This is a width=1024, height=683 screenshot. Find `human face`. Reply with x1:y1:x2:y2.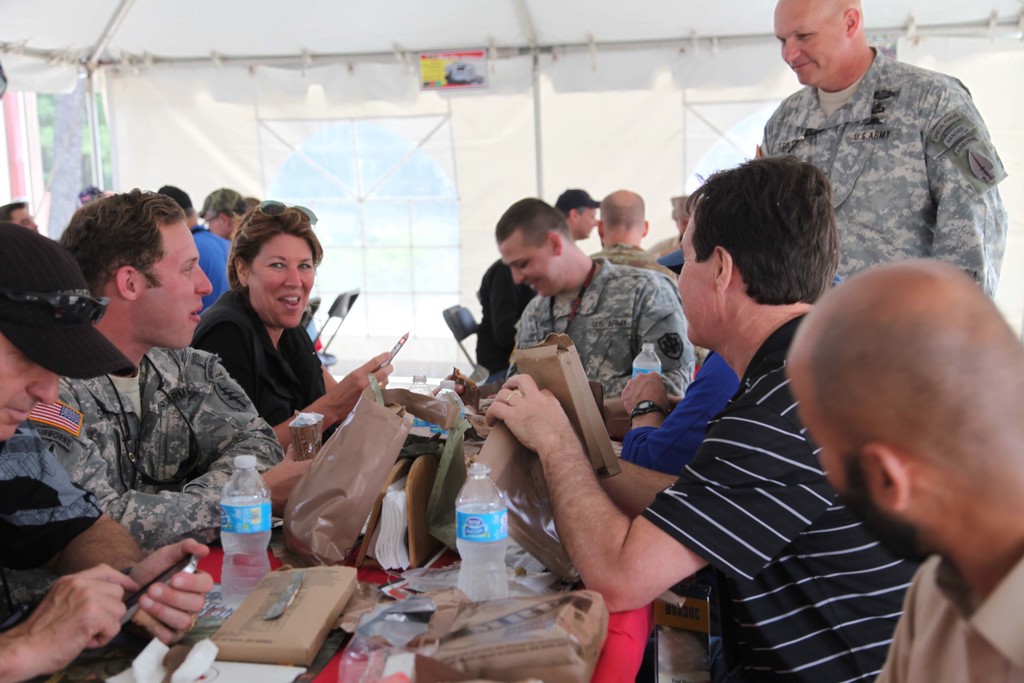
785:354:918:566.
